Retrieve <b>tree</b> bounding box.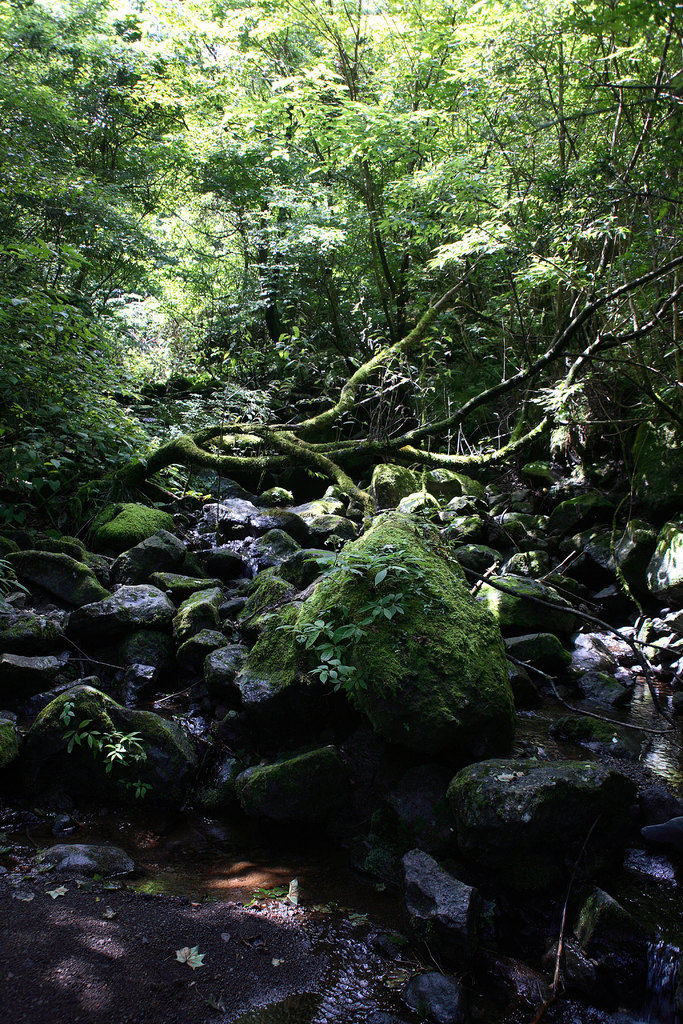
Bounding box: 516,0,677,533.
